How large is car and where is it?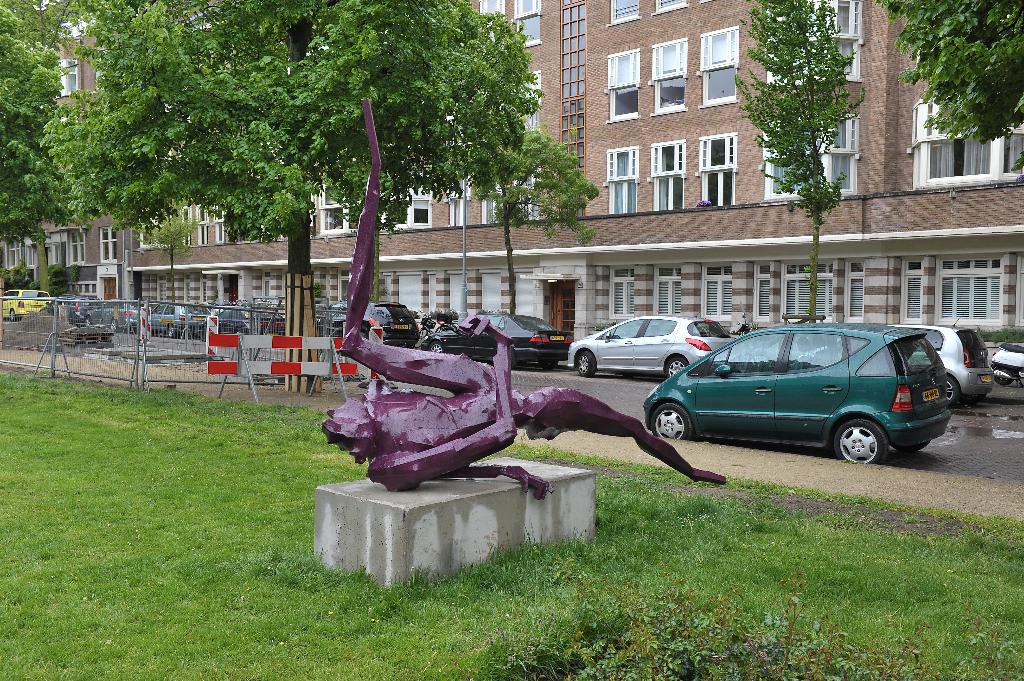
Bounding box: [left=645, top=328, right=951, bottom=463].
